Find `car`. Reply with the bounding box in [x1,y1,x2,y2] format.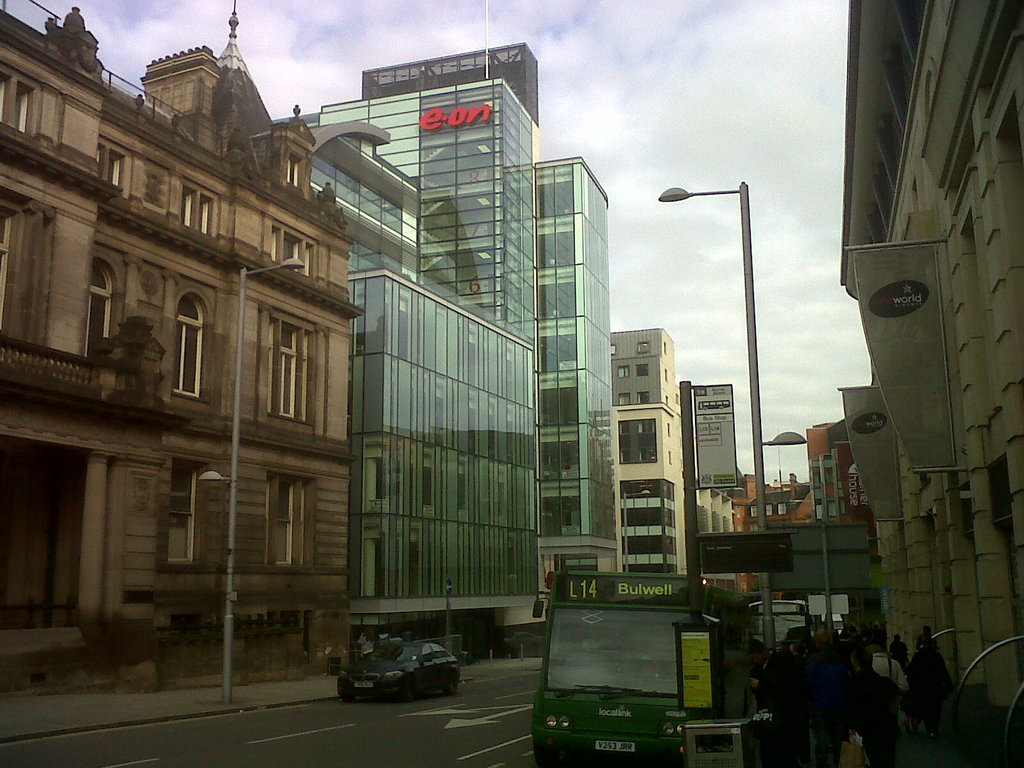
[739,590,810,632].
